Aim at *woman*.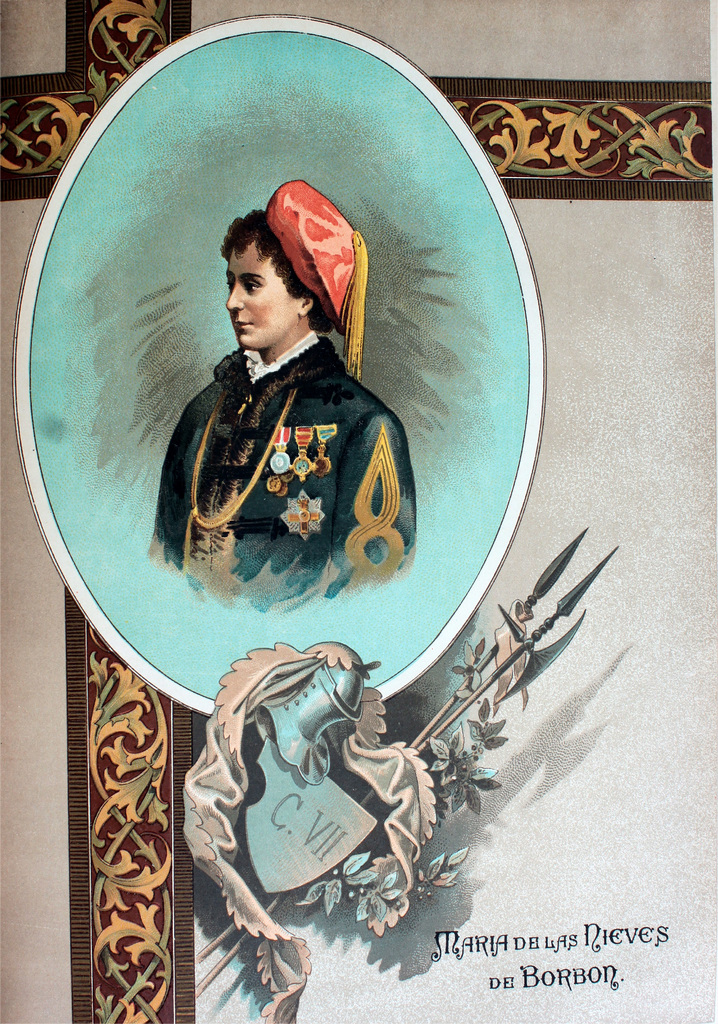
Aimed at box=[151, 157, 418, 637].
